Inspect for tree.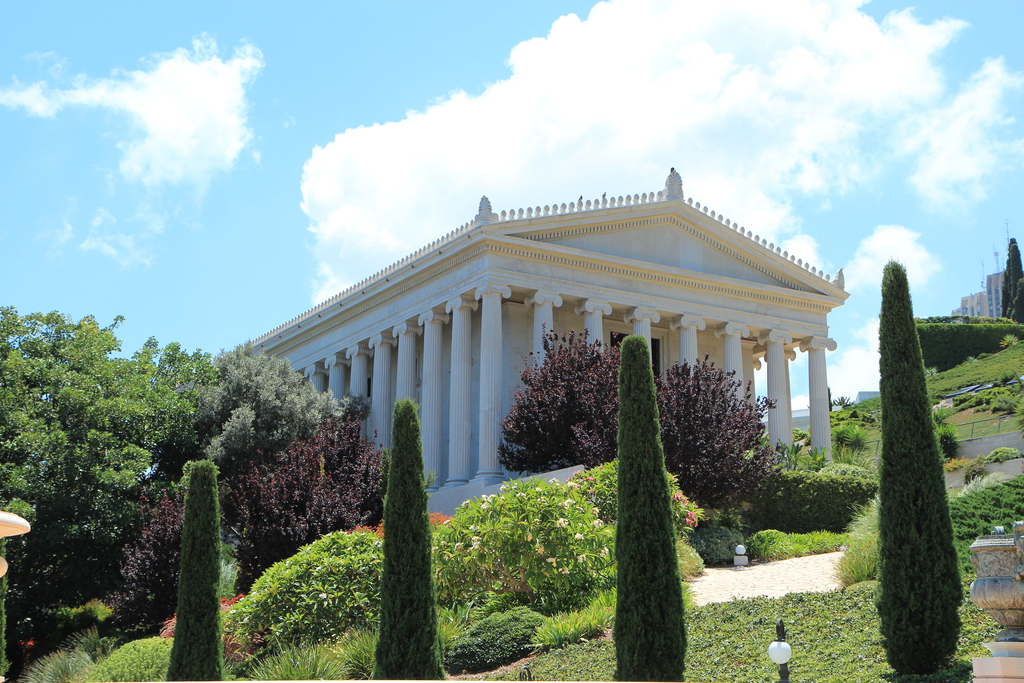
Inspection: (x1=1003, y1=234, x2=1023, y2=331).
